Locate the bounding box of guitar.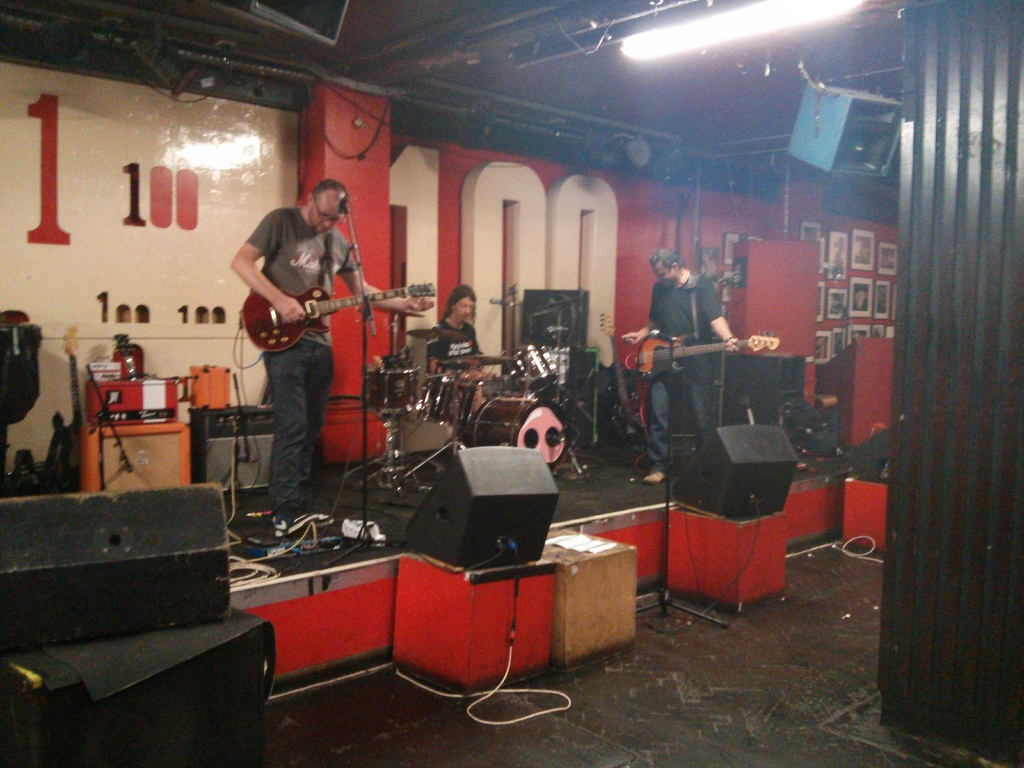
Bounding box: 632,331,780,380.
